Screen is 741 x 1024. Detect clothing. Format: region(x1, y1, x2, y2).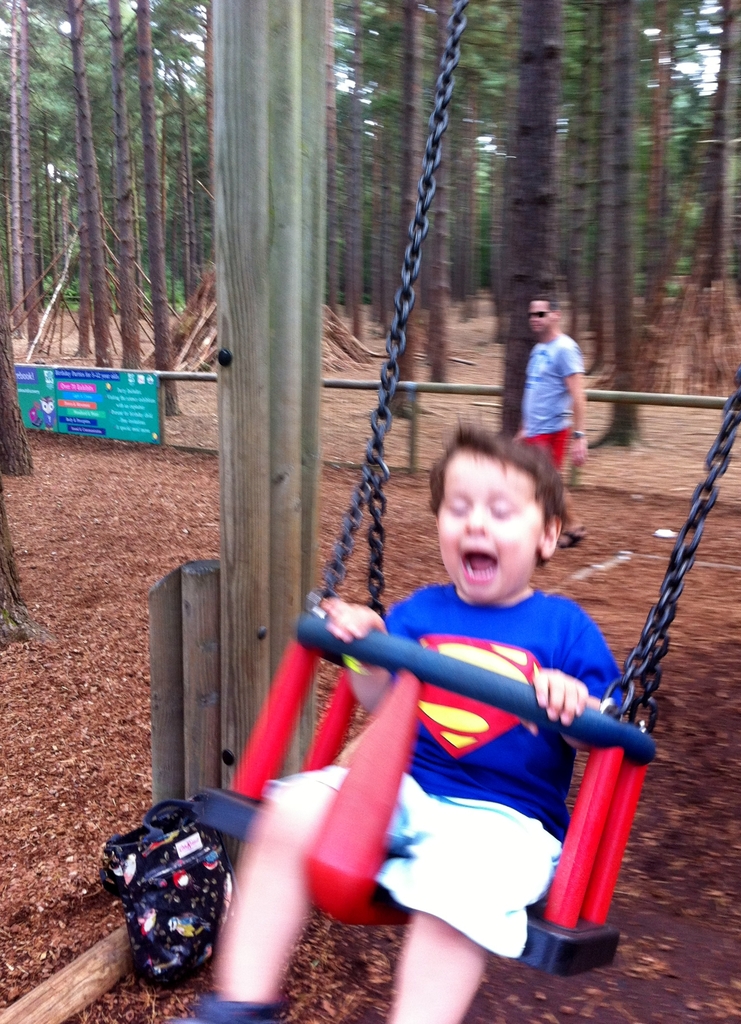
region(517, 330, 583, 476).
